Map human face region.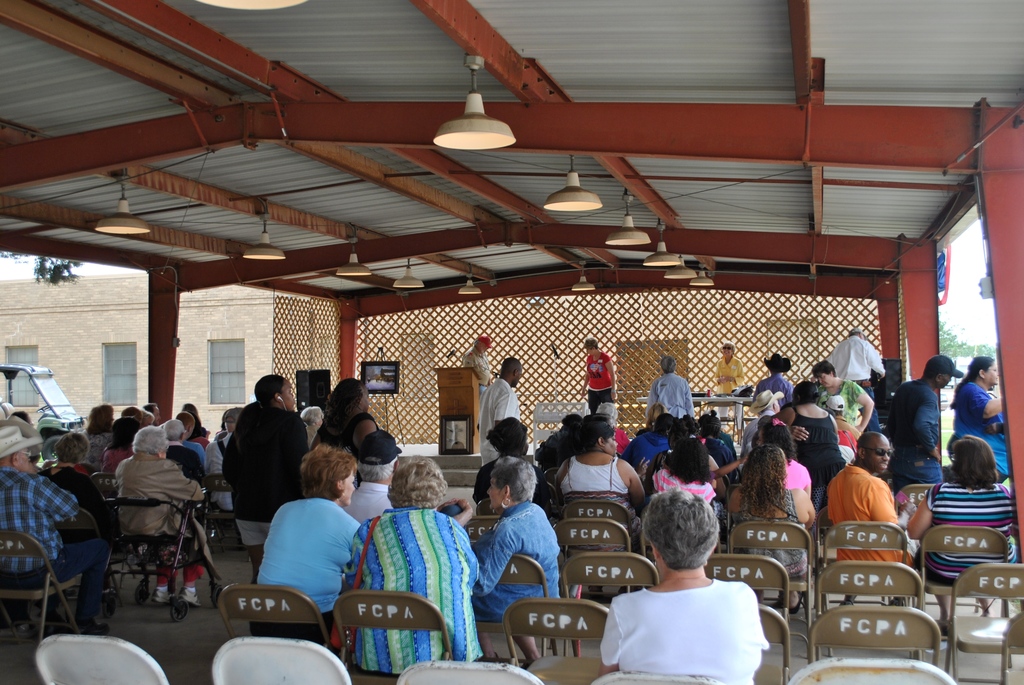
Mapped to select_region(982, 360, 1003, 389).
